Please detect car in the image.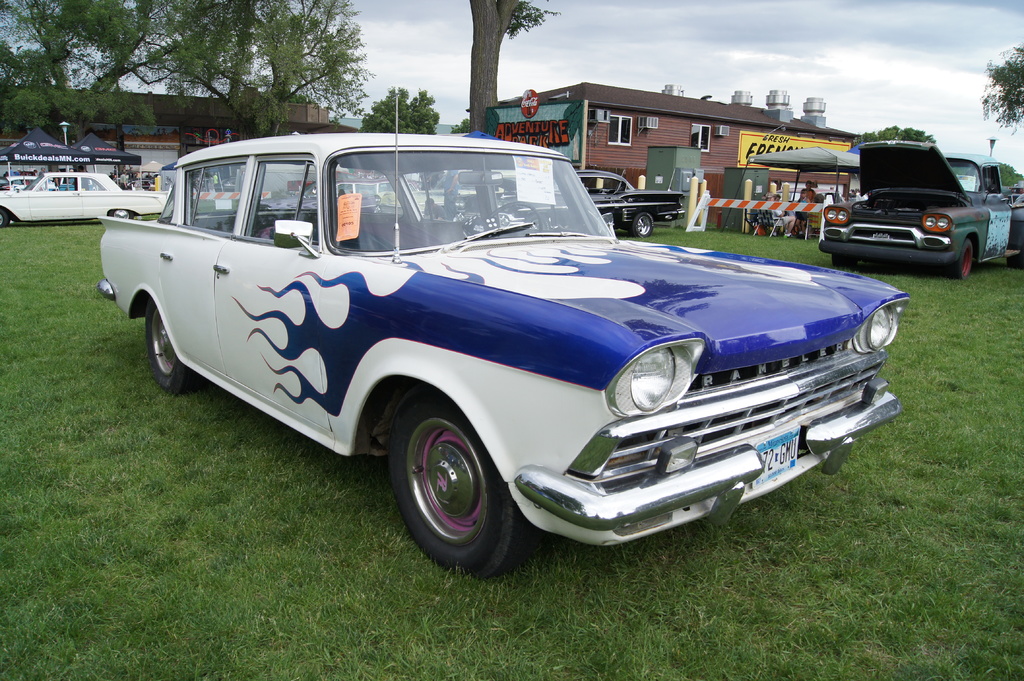
76,129,933,567.
